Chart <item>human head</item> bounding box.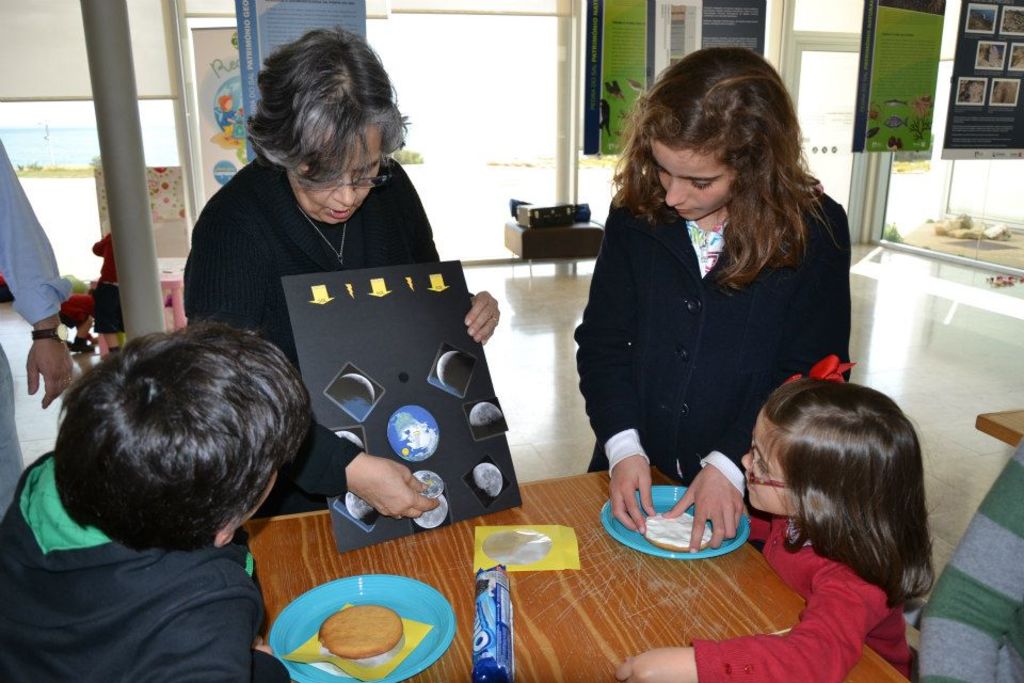
Charted: 739,372,921,523.
